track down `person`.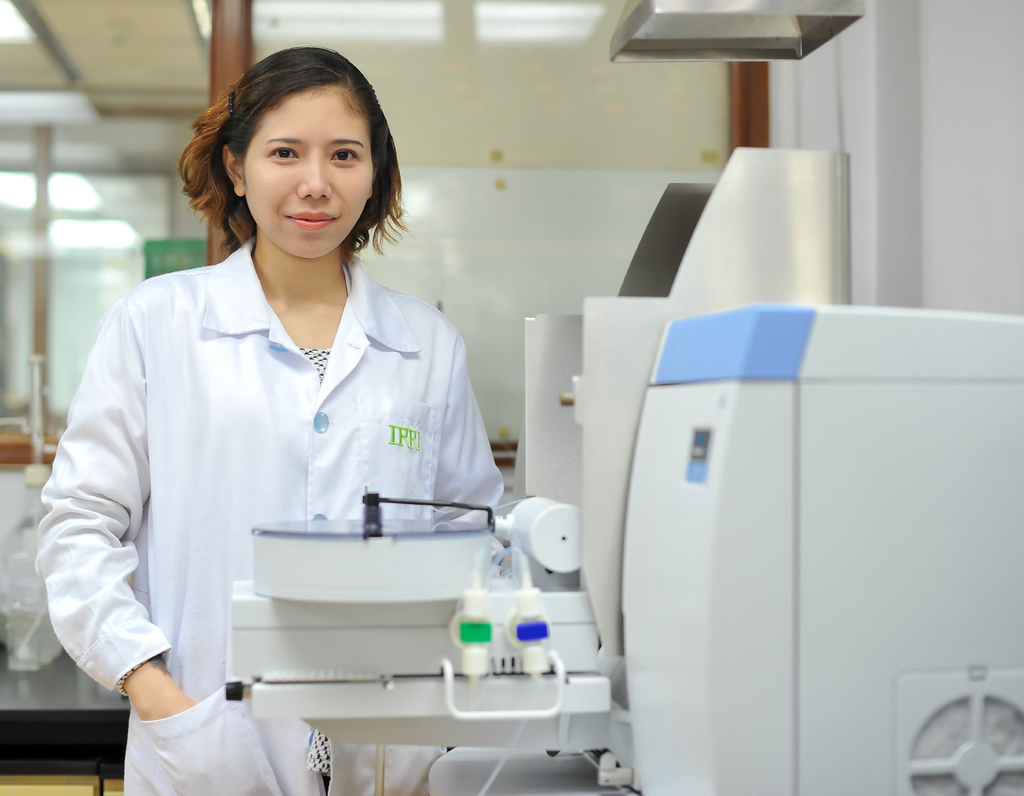
Tracked to 75,42,584,766.
